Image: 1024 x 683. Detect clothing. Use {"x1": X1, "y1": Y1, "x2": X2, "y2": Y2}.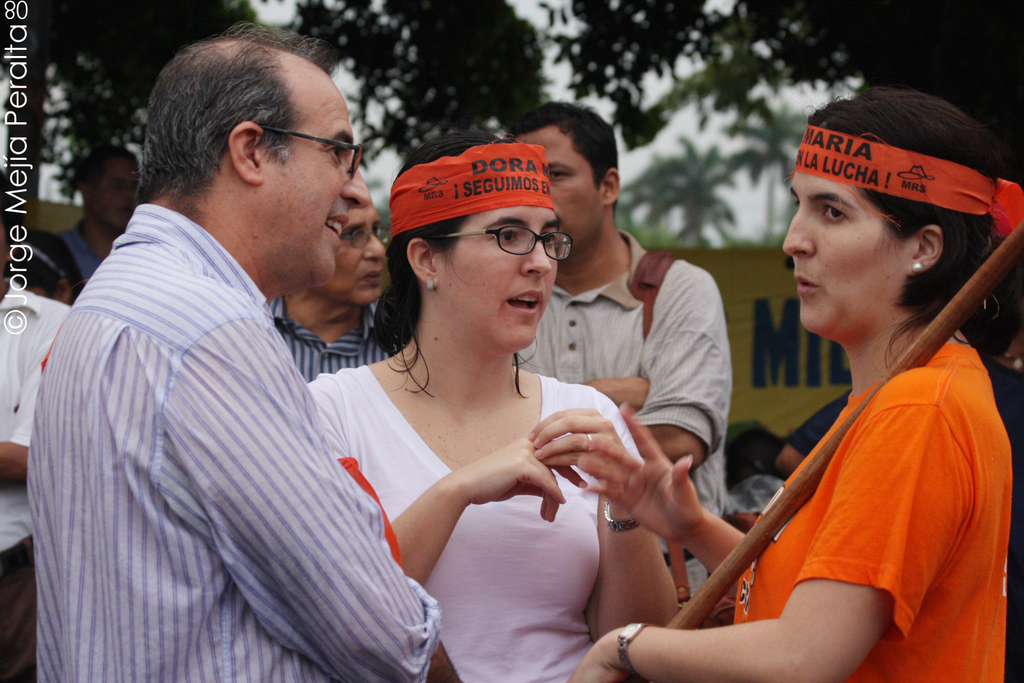
{"x1": 516, "y1": 232, "x2": 731, "y2": 609}.
